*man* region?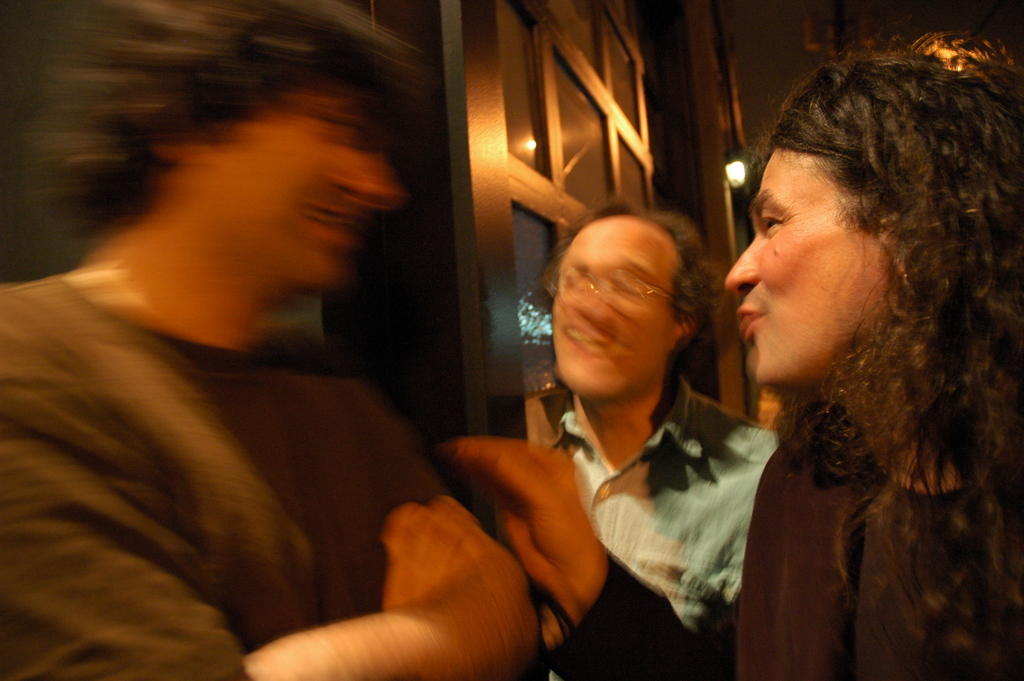
bbox=(493, 195, 778, 680)
